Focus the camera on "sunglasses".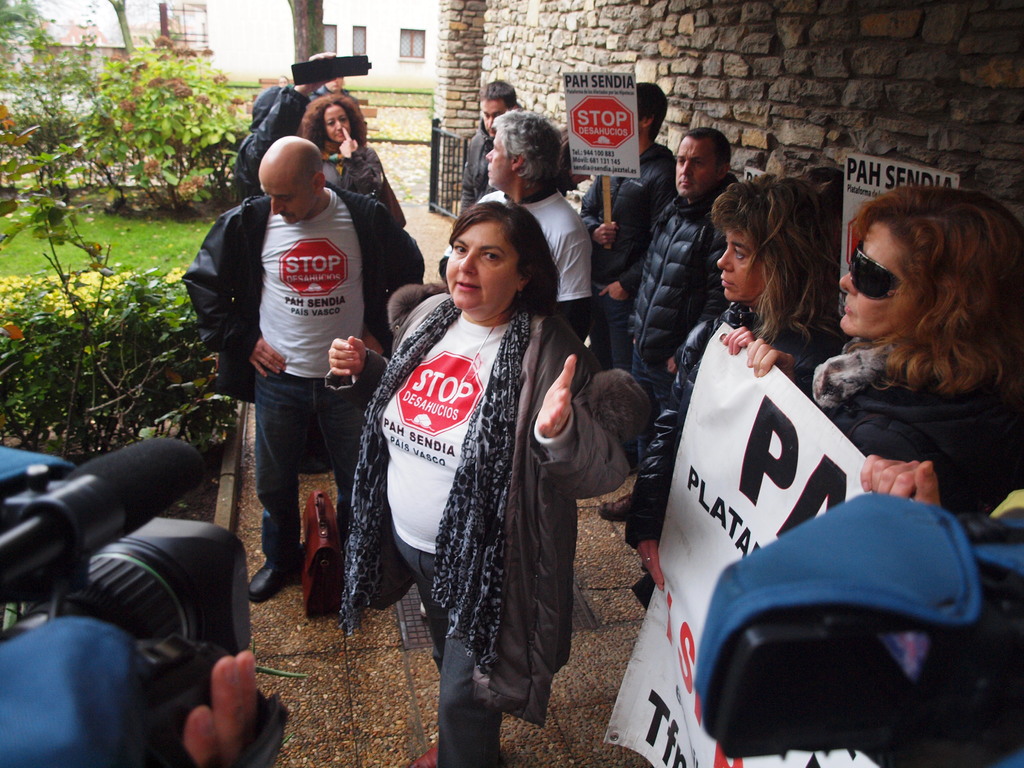
Focus region: x1=851, y1=240, x2=900, y2=300.
